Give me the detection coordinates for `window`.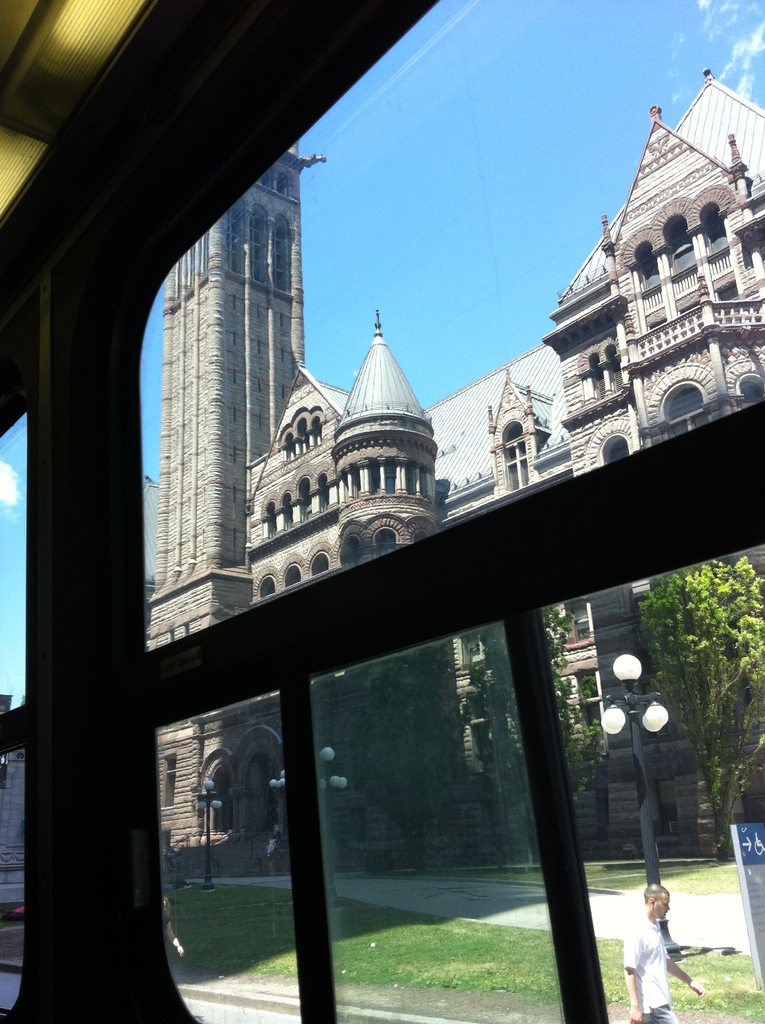
(261, 167, 275, 188).
